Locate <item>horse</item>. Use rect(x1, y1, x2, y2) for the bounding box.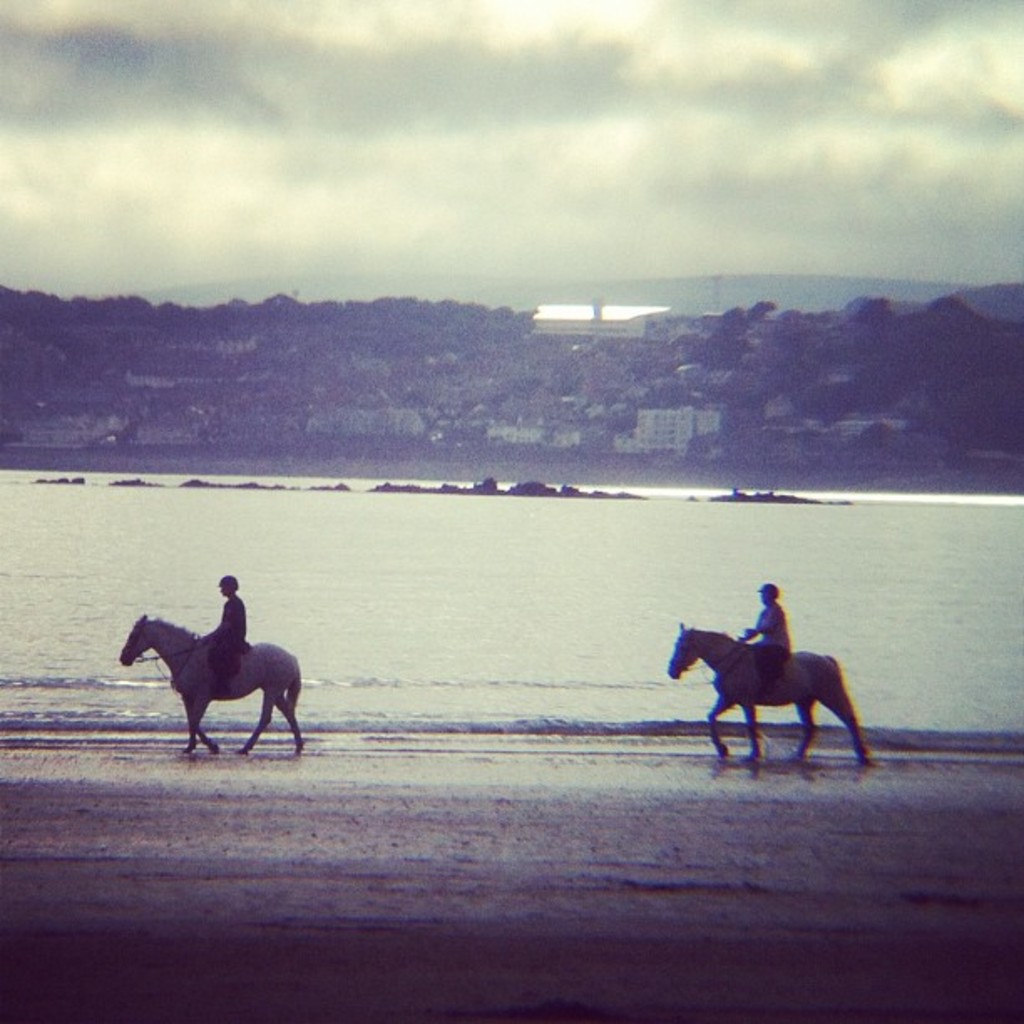
rect(114, 606, 308, 756).
